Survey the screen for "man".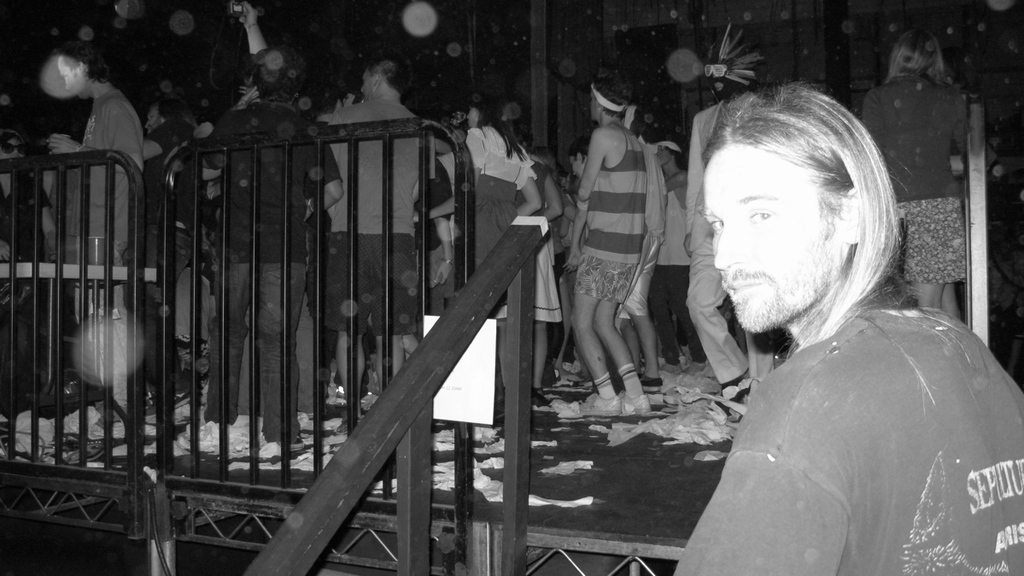
Survey found: region(626, 80, 1011, 567).
